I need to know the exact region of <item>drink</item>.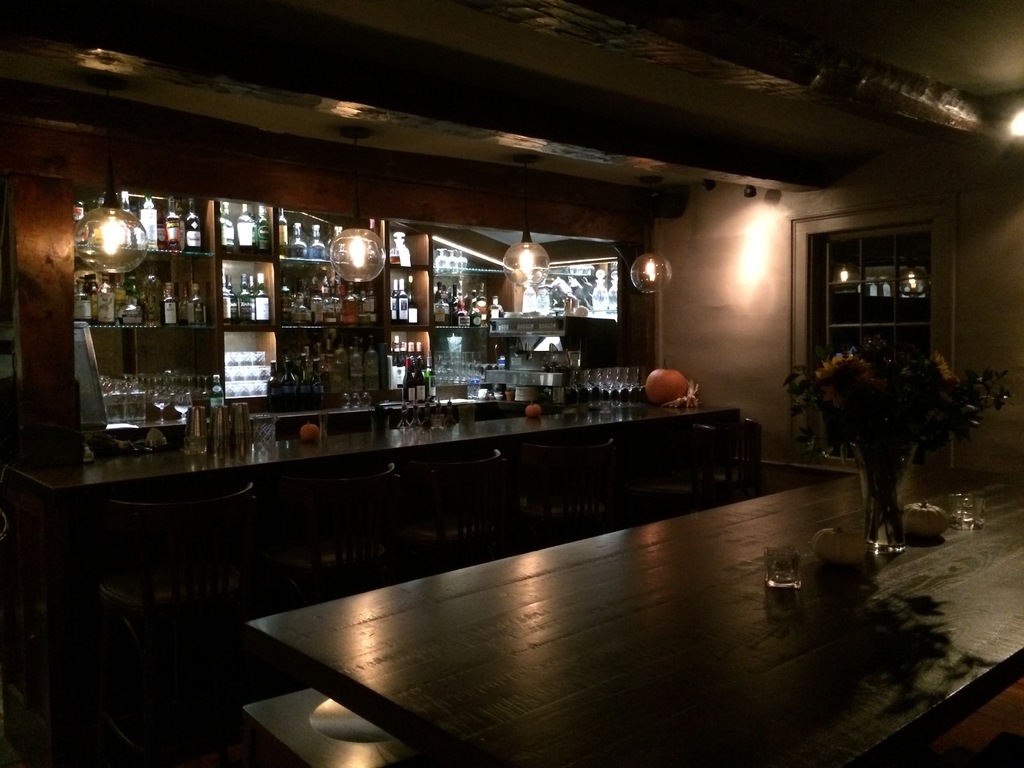
Region: box=[255, 268, 270, 321].
